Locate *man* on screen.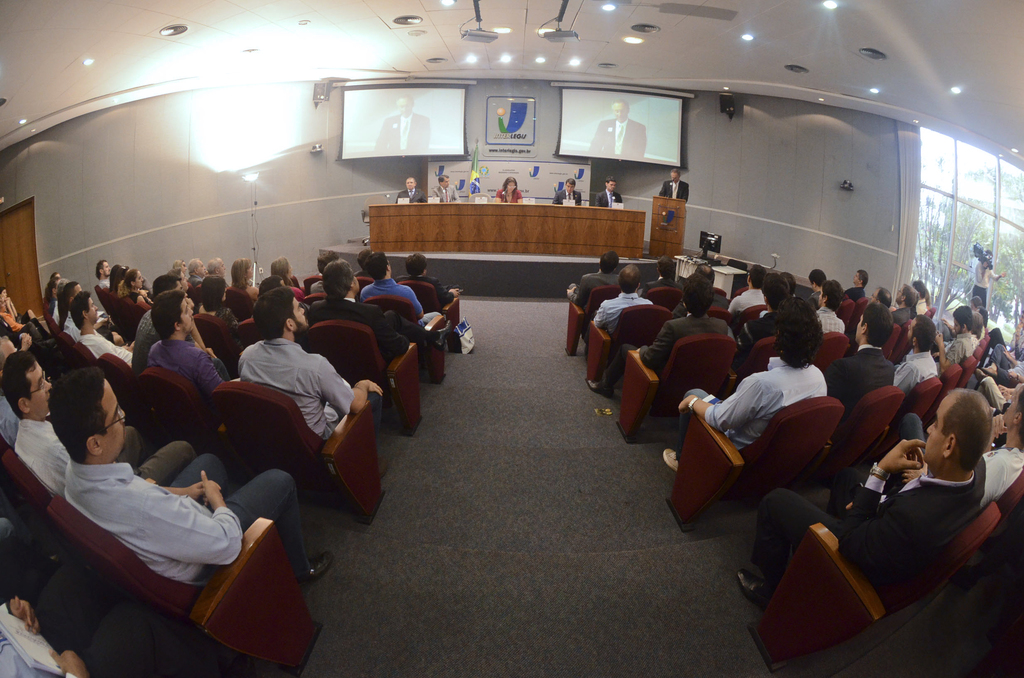
On screen at bbox=[305, 259, 452, 360].
